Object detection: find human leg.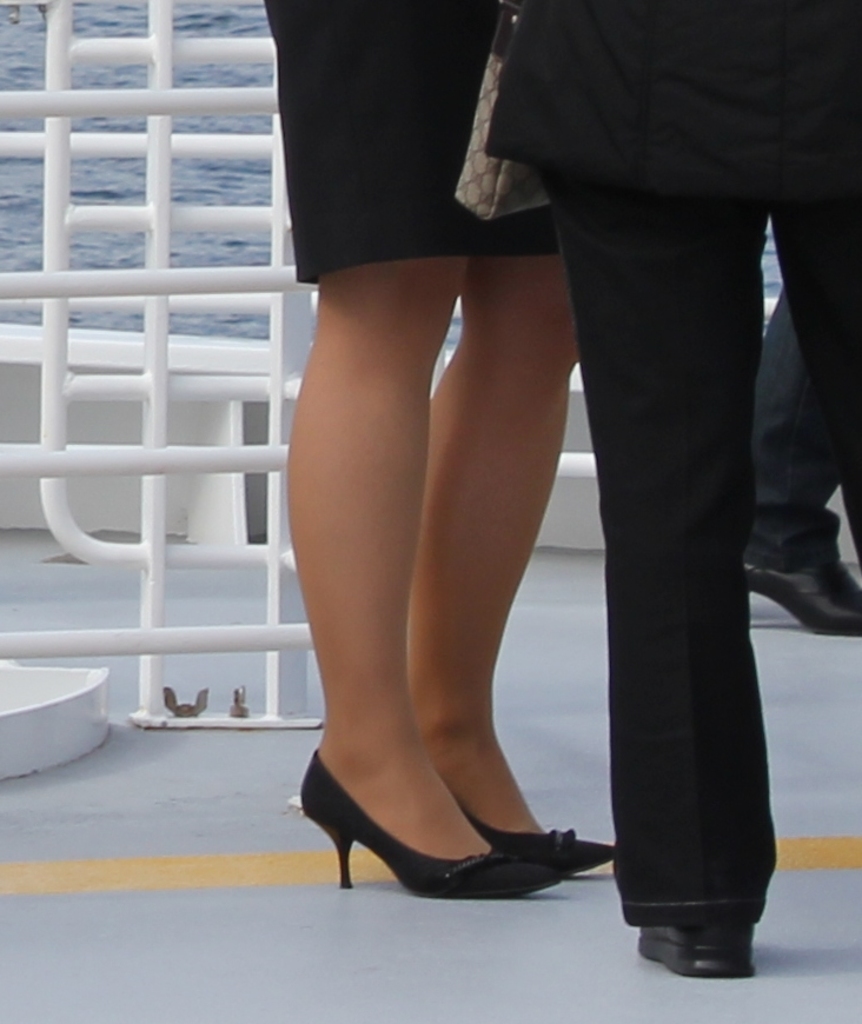
l=747, t=287, r=861, b=640.
